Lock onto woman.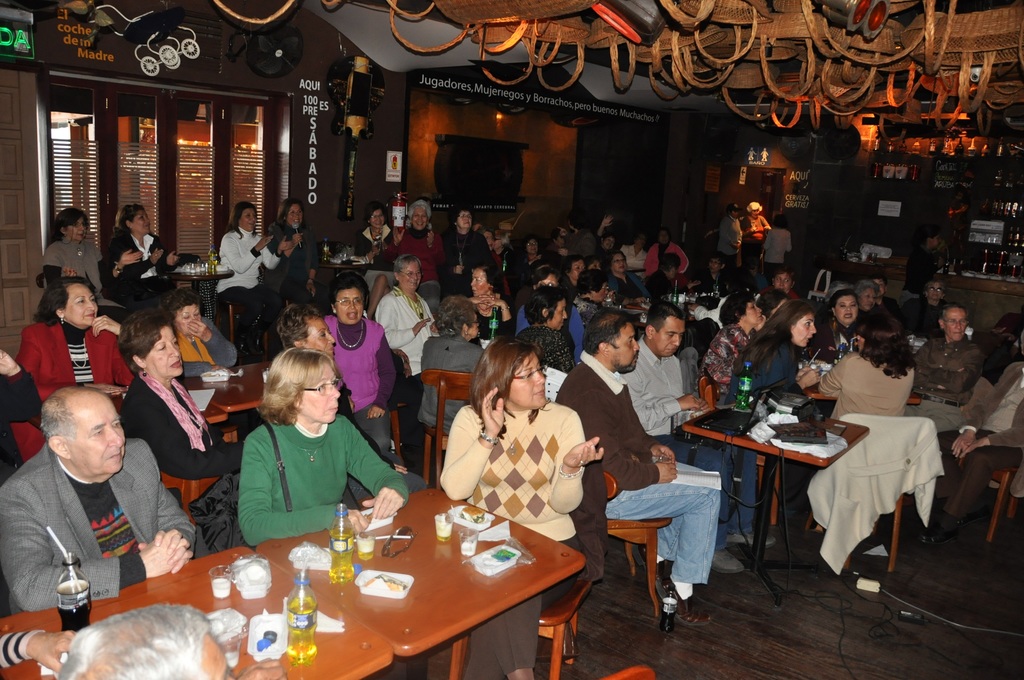
Locked: <region>374, 259, 444, 374</region>.
